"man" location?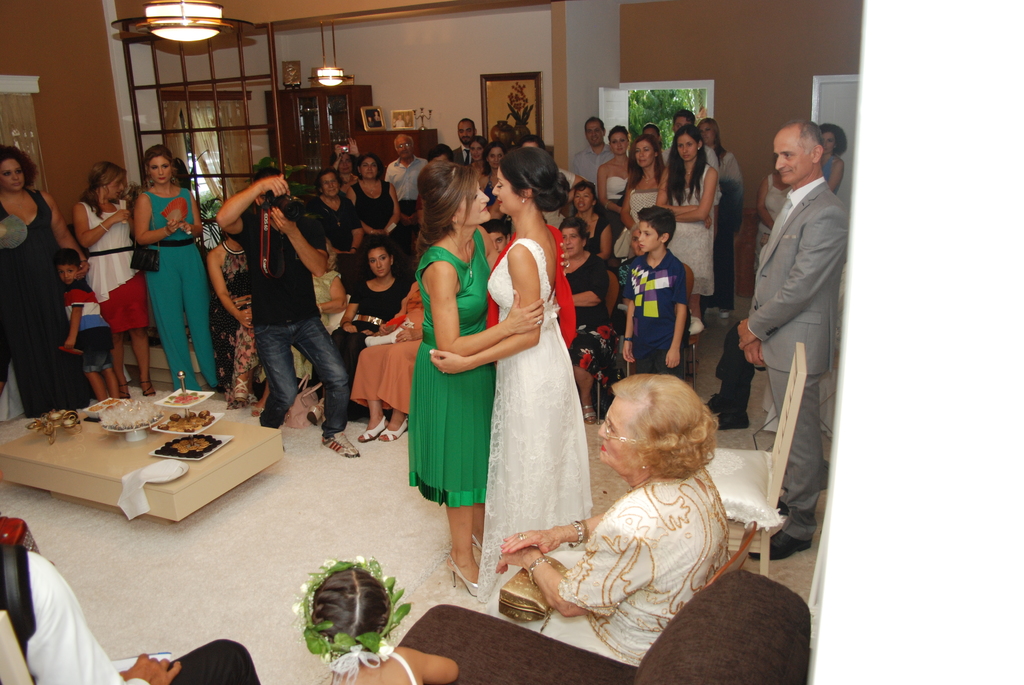
(381,134,426,262)
